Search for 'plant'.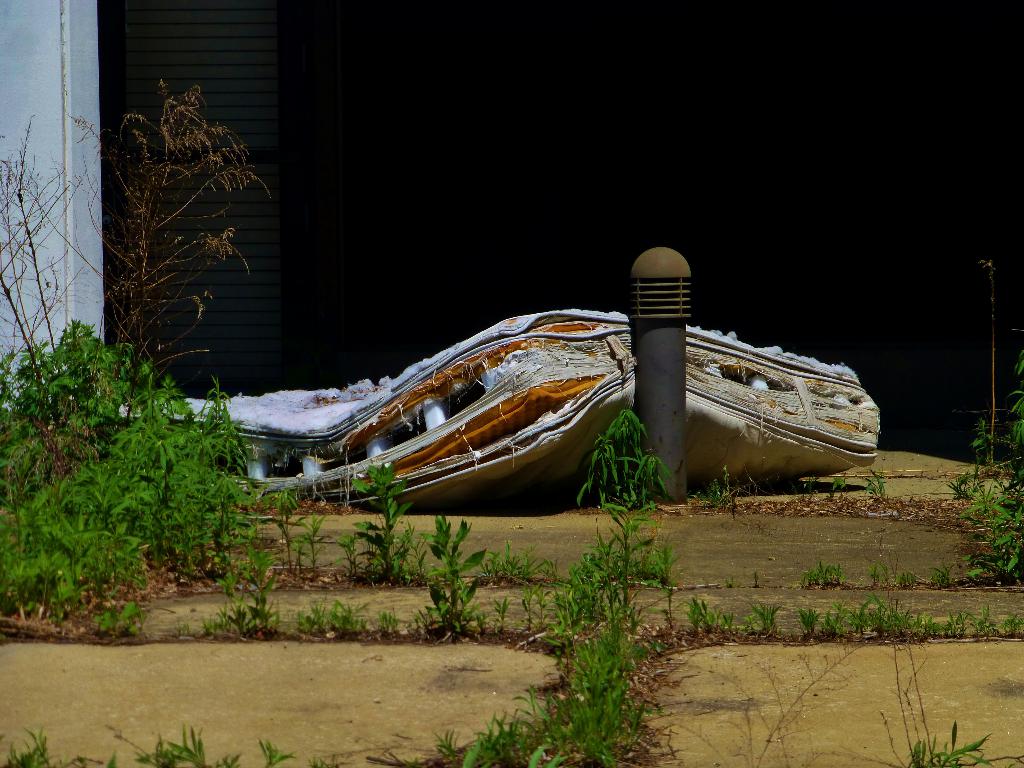
Found at region(241, 539, 268, 585).
